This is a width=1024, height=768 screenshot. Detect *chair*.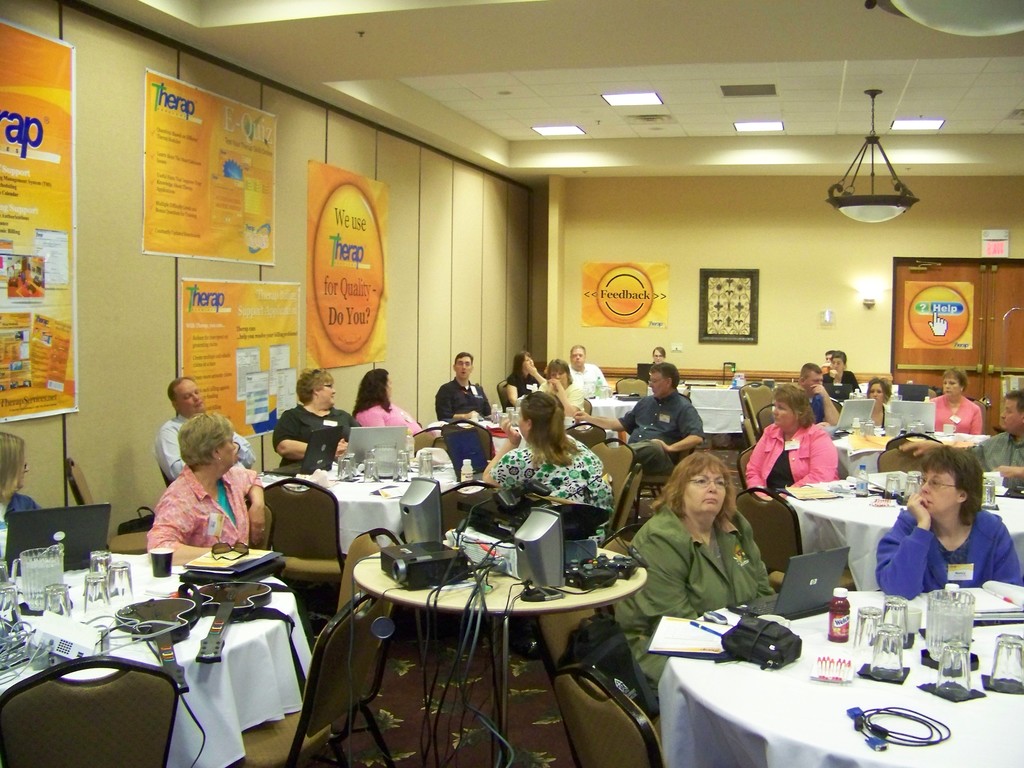
BBox(829, 396, 847, 416).
